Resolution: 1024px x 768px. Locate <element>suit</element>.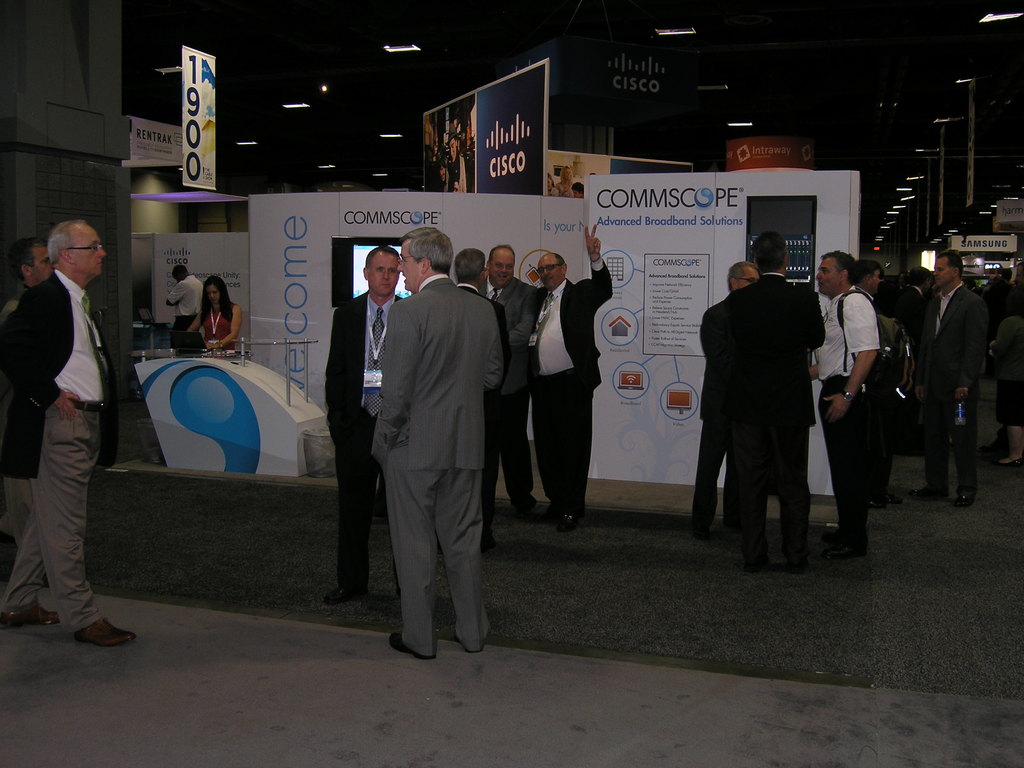
x1=897 y1=282 x2=925 y2=321.
